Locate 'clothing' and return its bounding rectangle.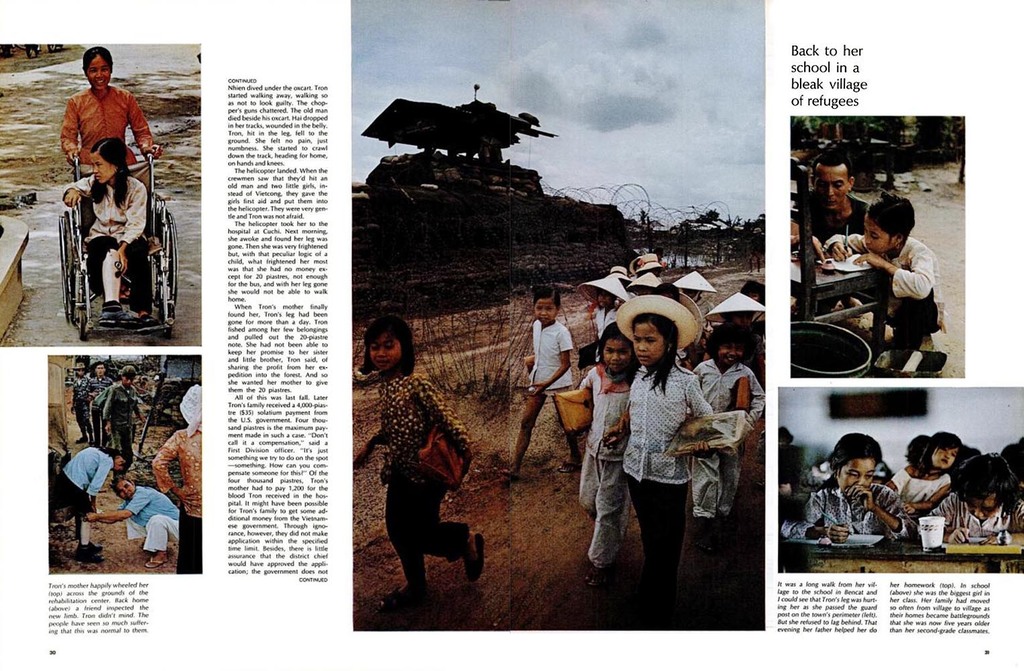
left=891, top=465, right=954, bottom=512.
